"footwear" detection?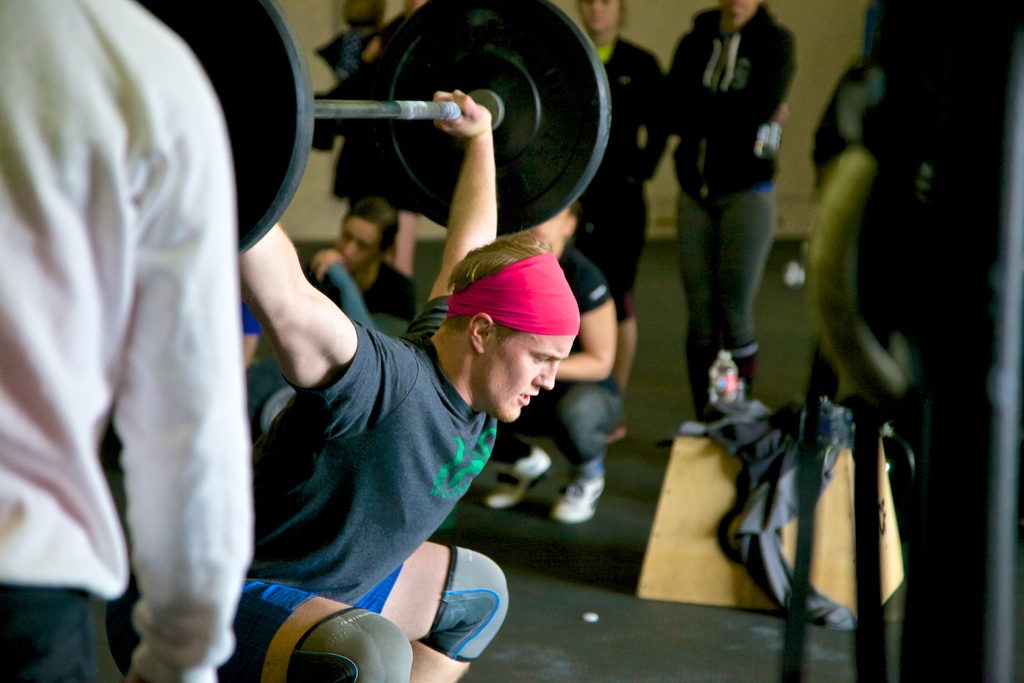
box=[548, 469, 608, 522]
